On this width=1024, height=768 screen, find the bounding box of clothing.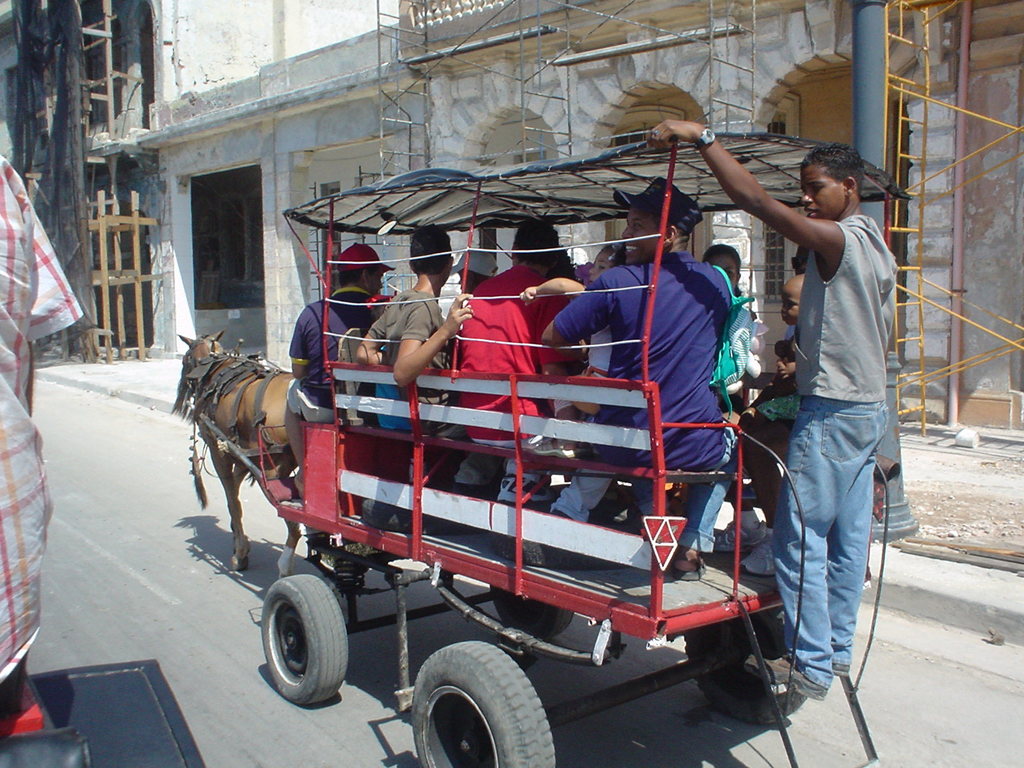
Bounding box: [644, 424, 741, 554].
